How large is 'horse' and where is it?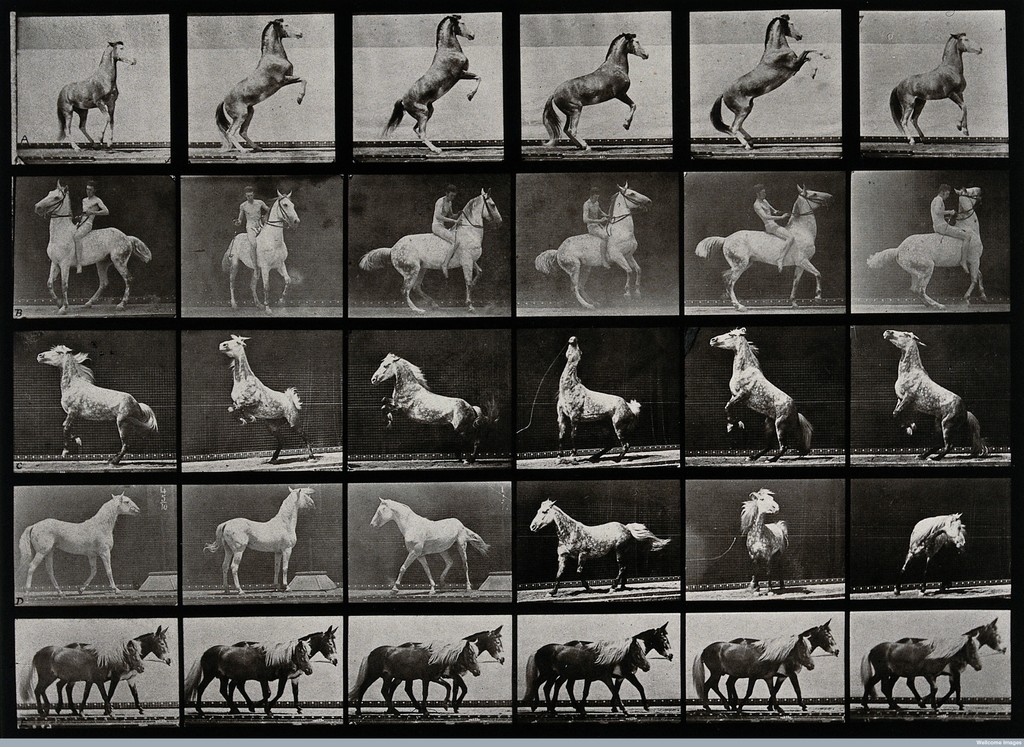
Bounding box: Rect(519, 633, 650, 714).
